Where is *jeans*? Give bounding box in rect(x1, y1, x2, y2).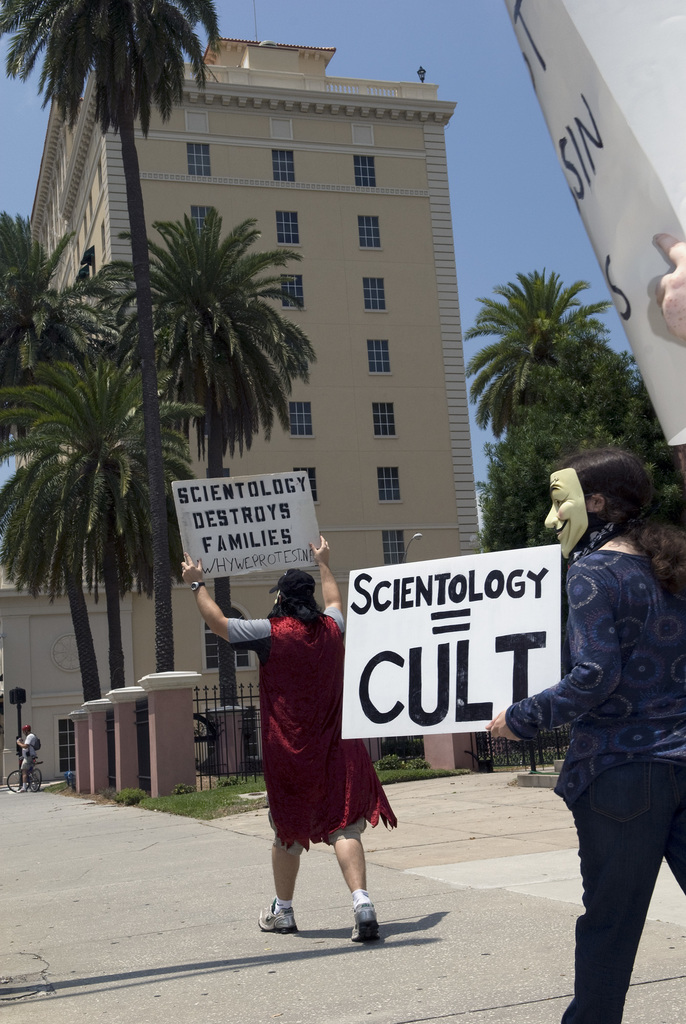
rect(572, 796, 669, 1011).
